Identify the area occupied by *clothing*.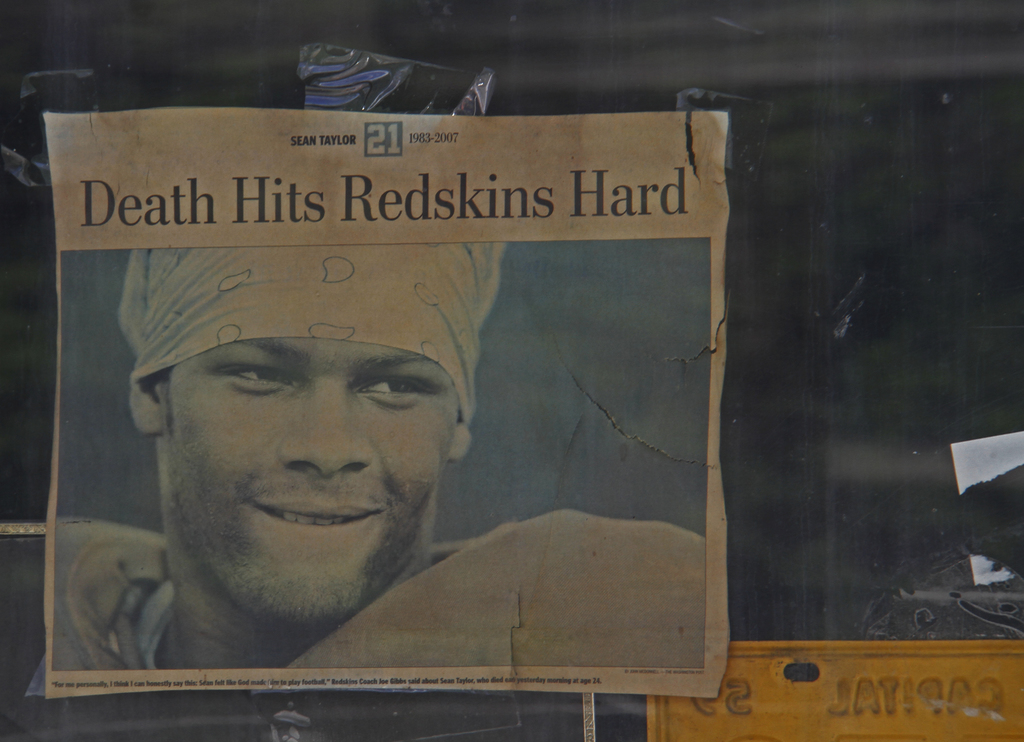
Area: (41, 444, 653, 688).
